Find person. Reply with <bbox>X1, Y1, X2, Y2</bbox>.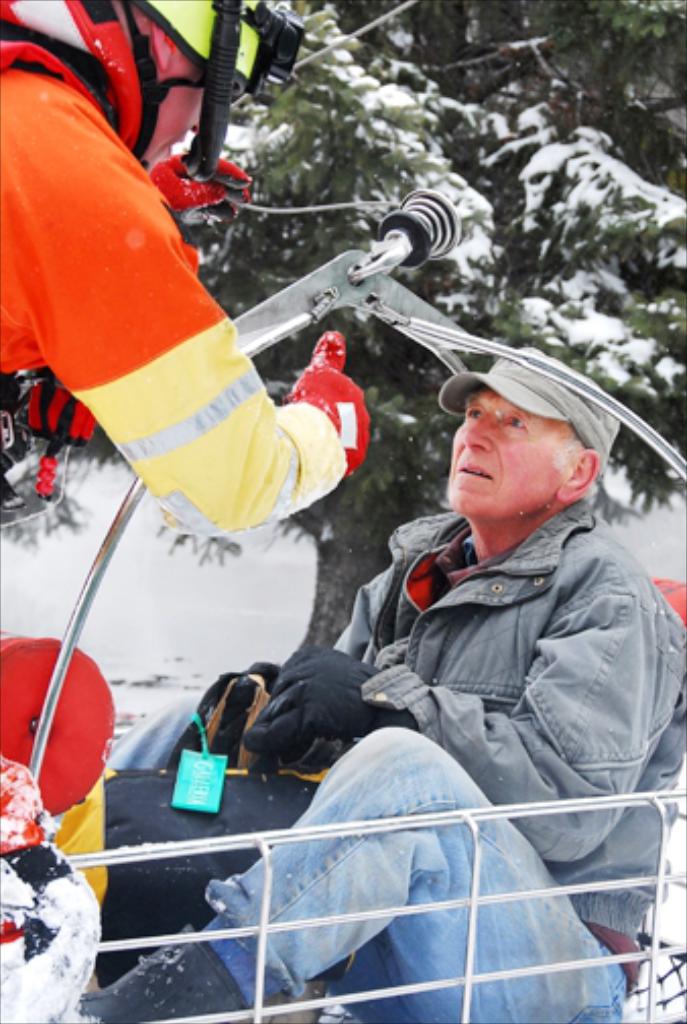
<bbox>0, 0, 380, 987</bbox>.
